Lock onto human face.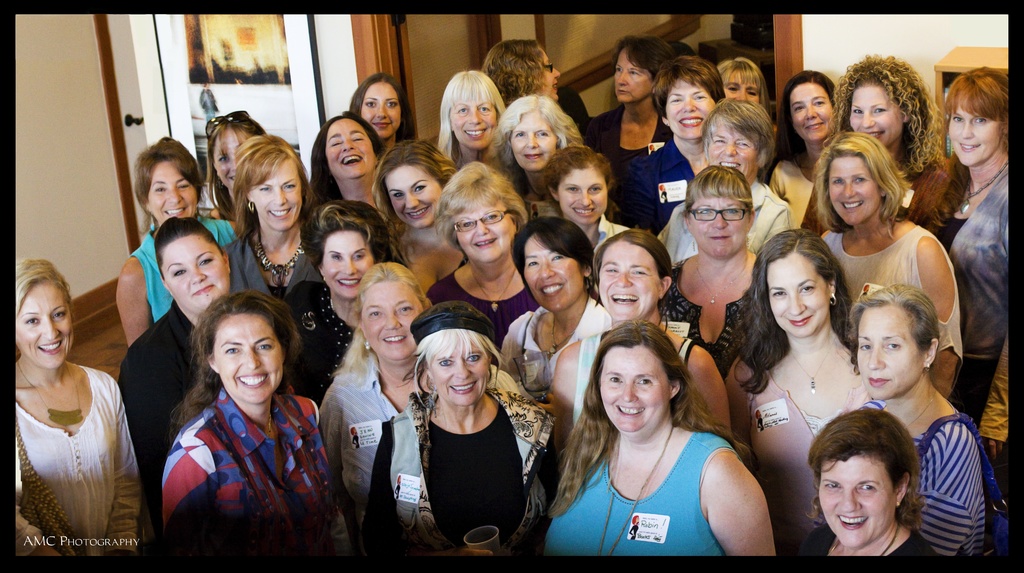
Locked: l=427, t=327, r=486, b=402.
